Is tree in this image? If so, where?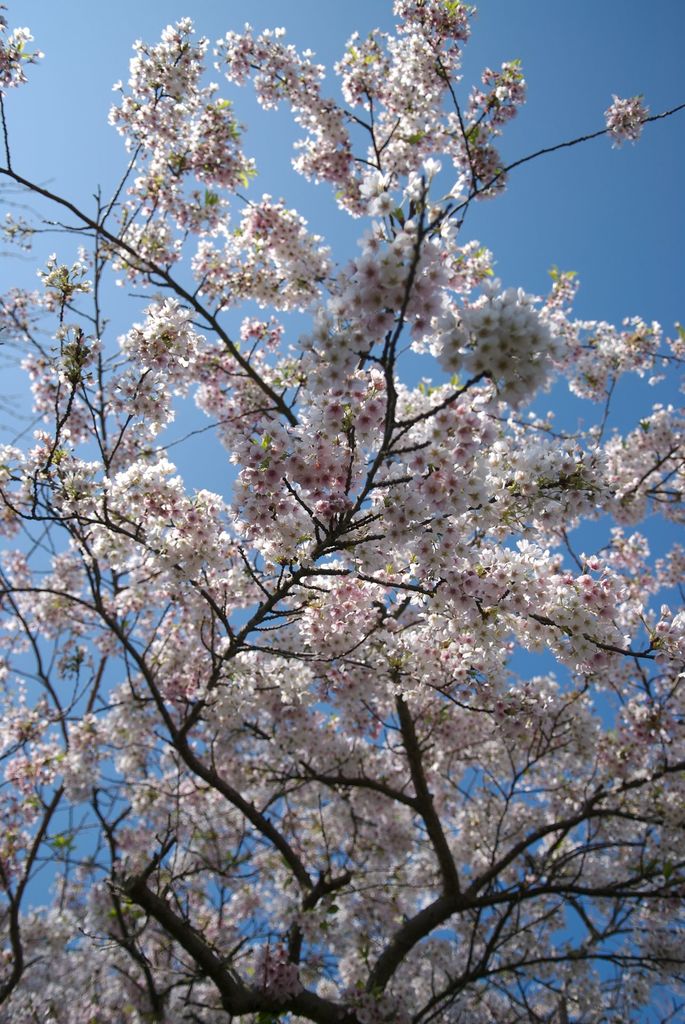
Yes, at 20,8,656,1023.
